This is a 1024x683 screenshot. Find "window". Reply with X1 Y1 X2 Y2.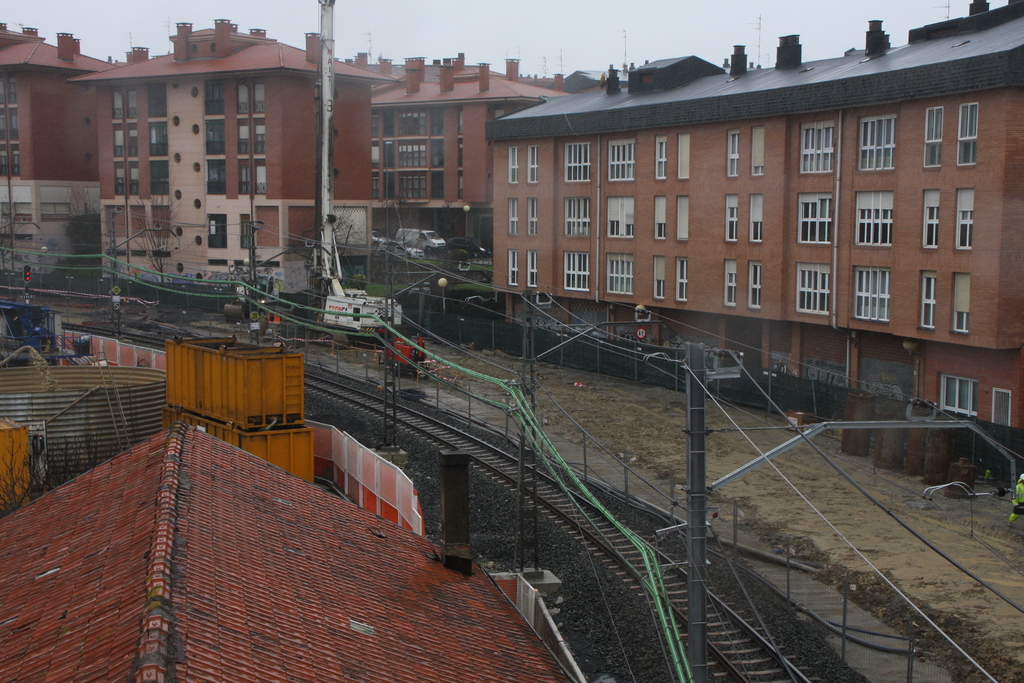
611 195 630 238.
